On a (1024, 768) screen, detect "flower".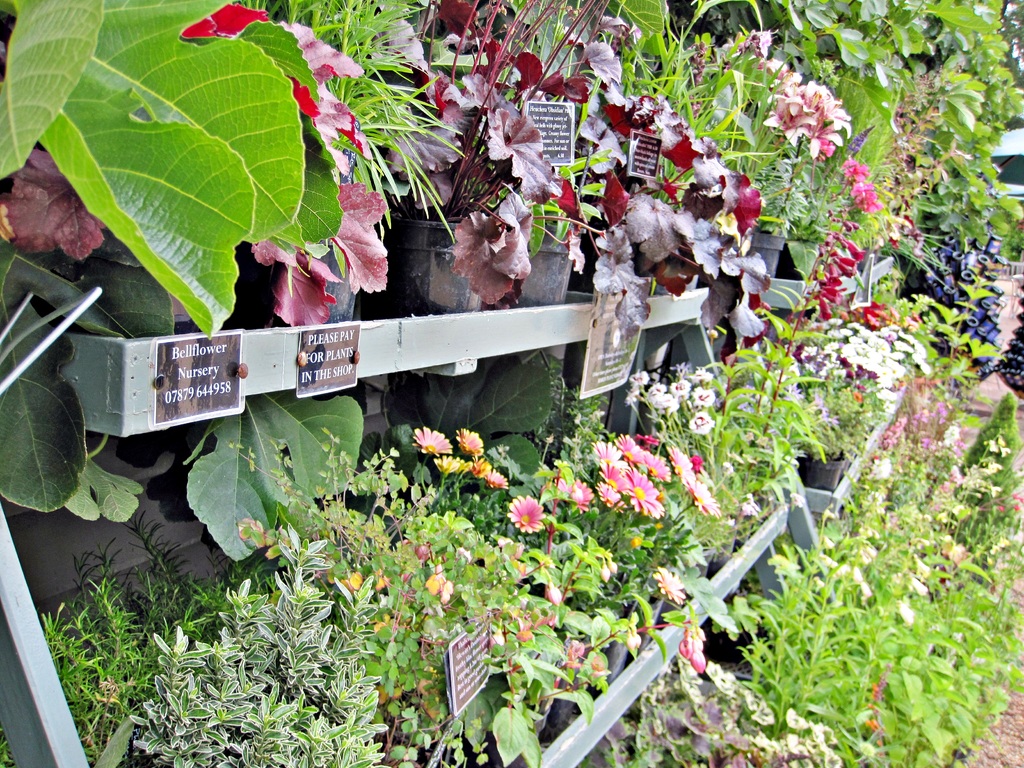
bbox=[409, 424, 452, 455].
